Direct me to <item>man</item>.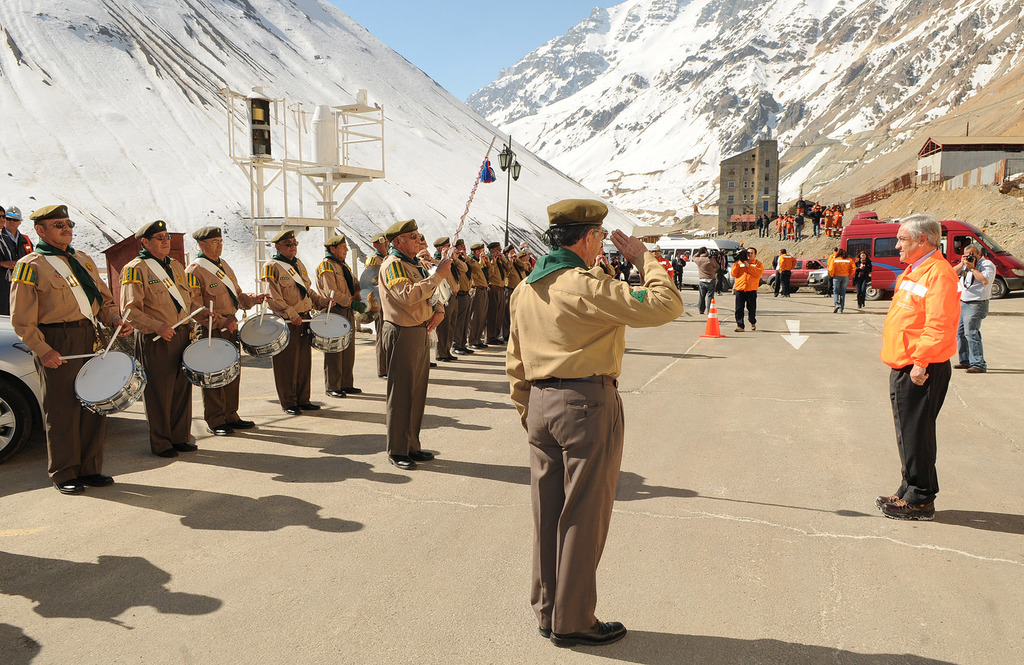
Direction: 829,249,834,270.
